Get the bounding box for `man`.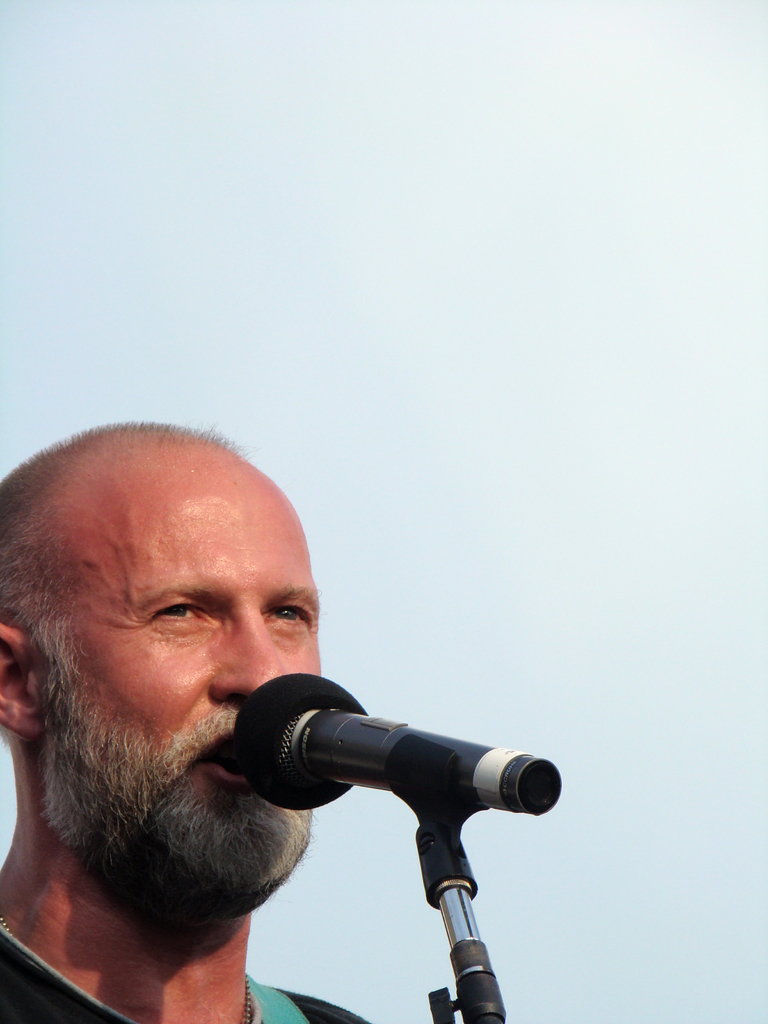
[left=0, top=401, right=563, bottom=1014].
